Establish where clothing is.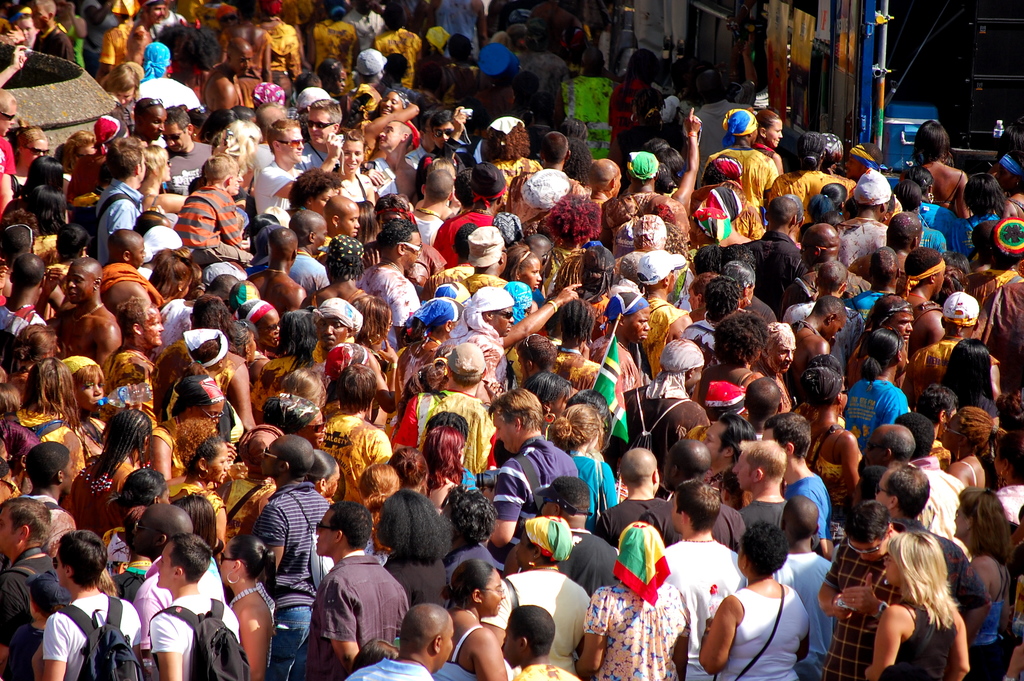
Established at (244, 477, 333, 680).
